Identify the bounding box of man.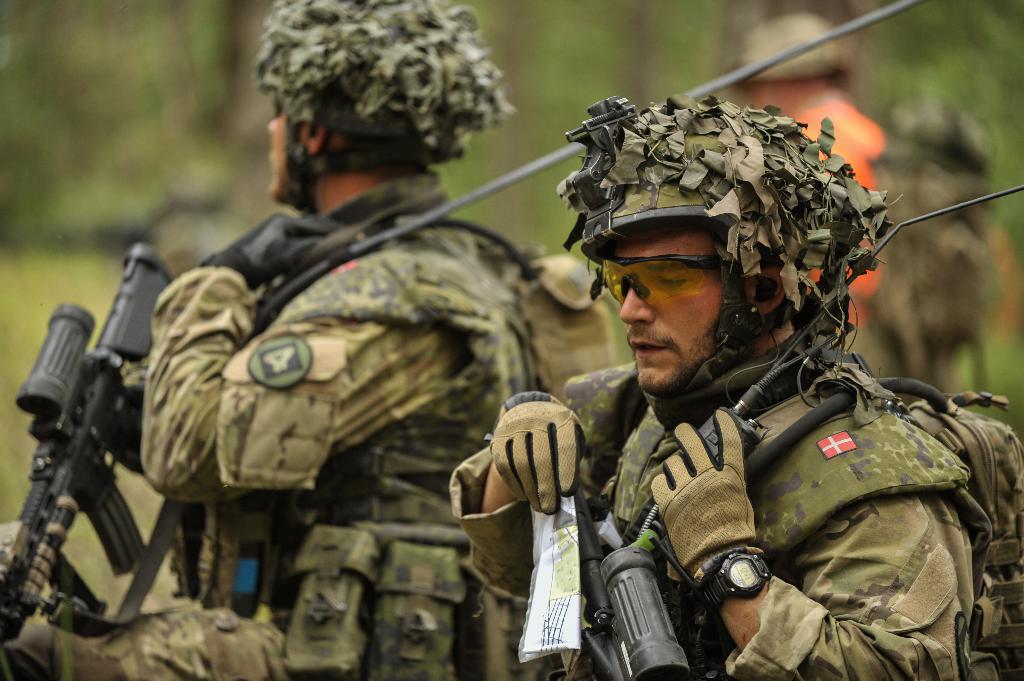
491, 96, 1005, 680.
